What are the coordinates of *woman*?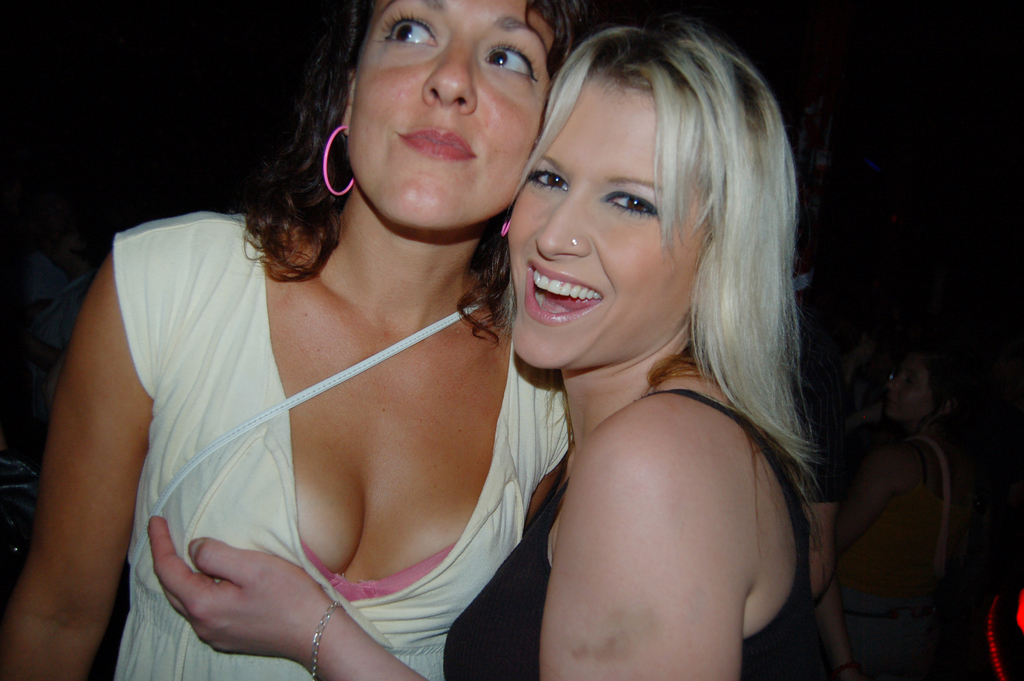
(146,28,858,680).
